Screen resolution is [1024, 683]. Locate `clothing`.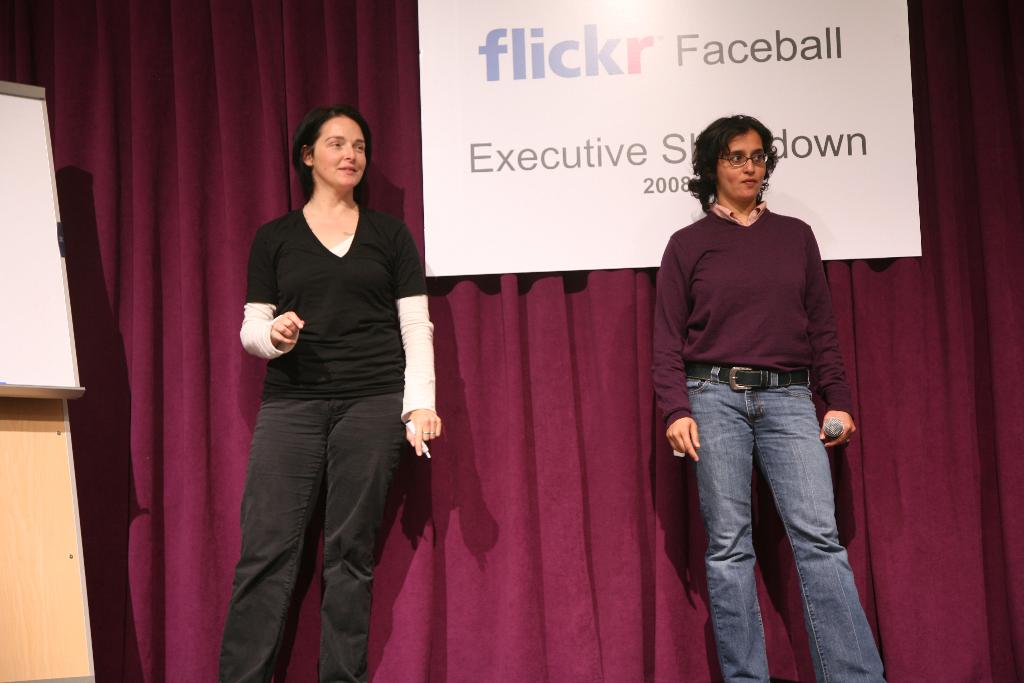
(x1=228, y1=132, x2=433, y2=652).
